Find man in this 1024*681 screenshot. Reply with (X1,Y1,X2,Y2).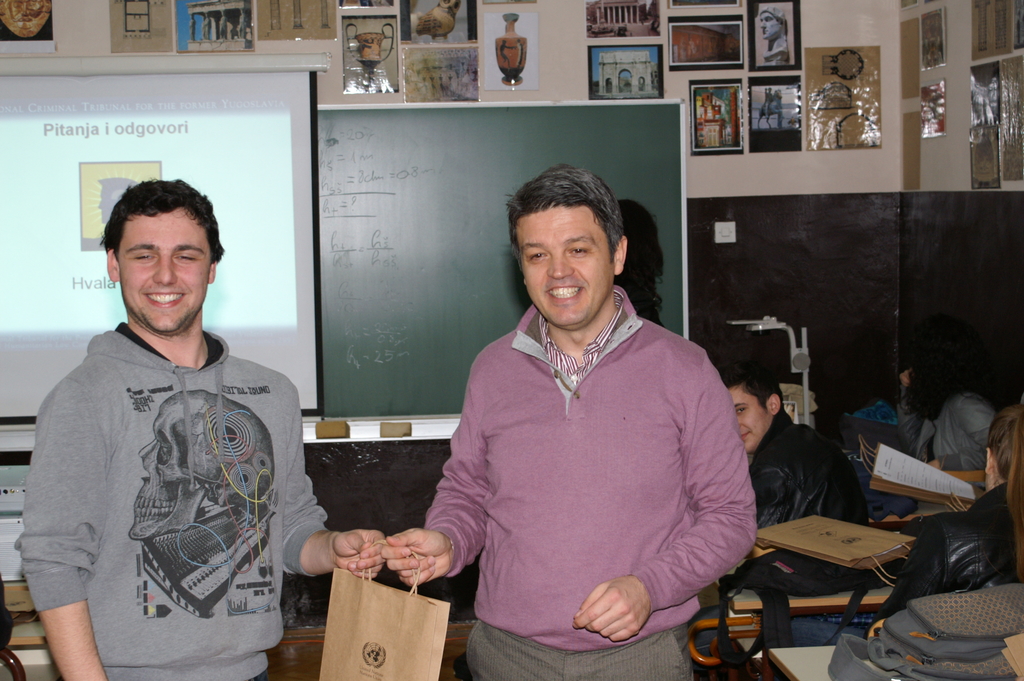
(381,163,756,680).
